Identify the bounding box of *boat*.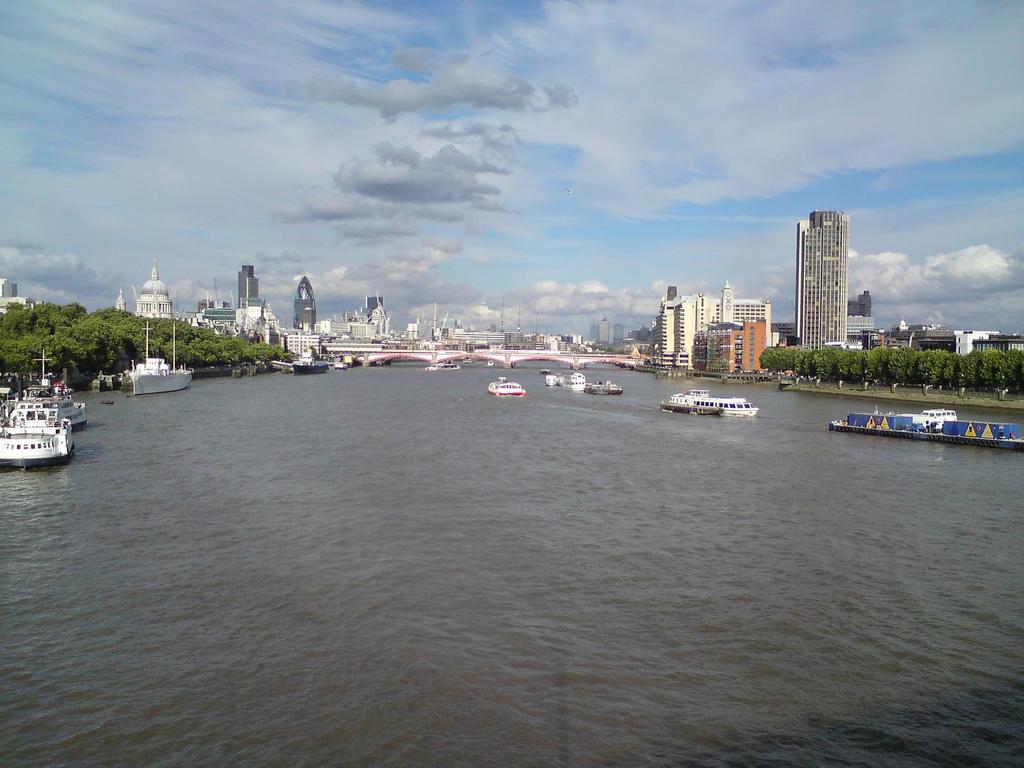
box=[566, 367, 593, 390].
